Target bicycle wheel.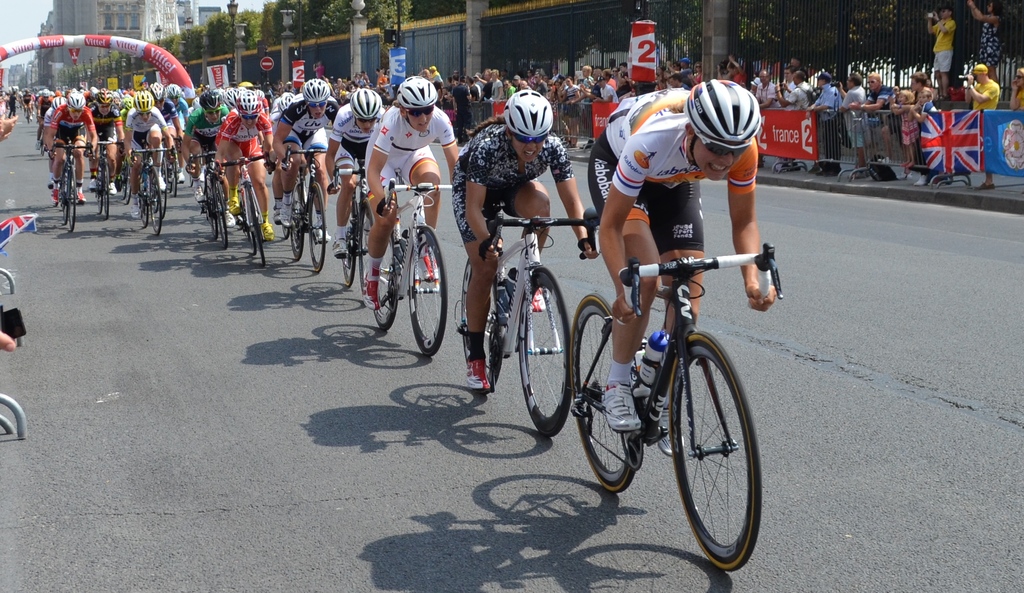
Target region: 455:257:508:394.
